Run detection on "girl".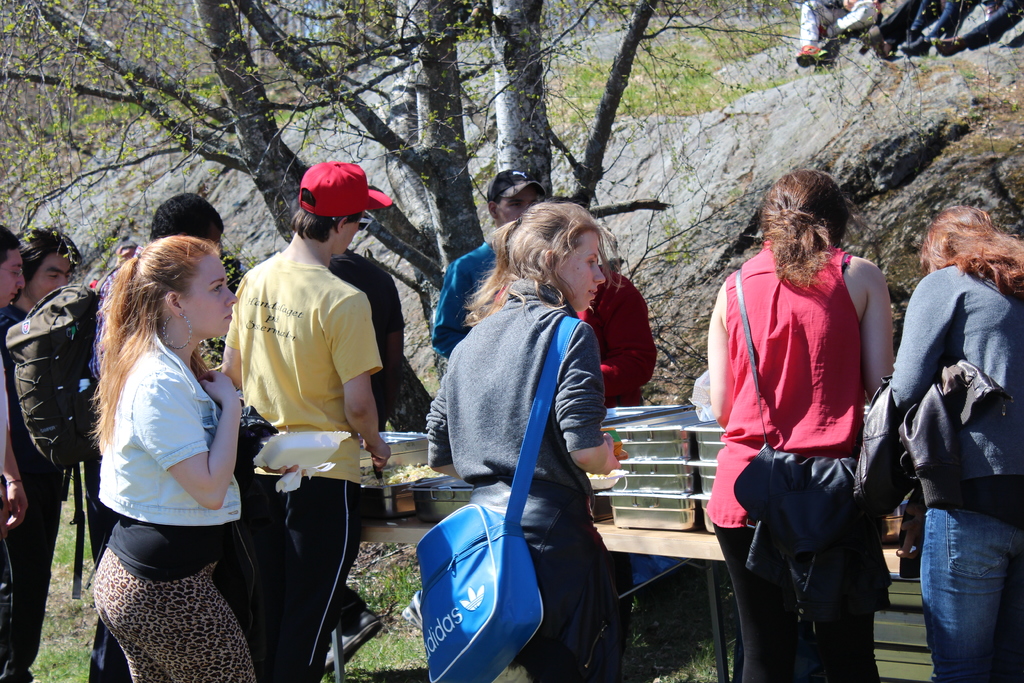
Result: detection(705, 170, 885, 682).
